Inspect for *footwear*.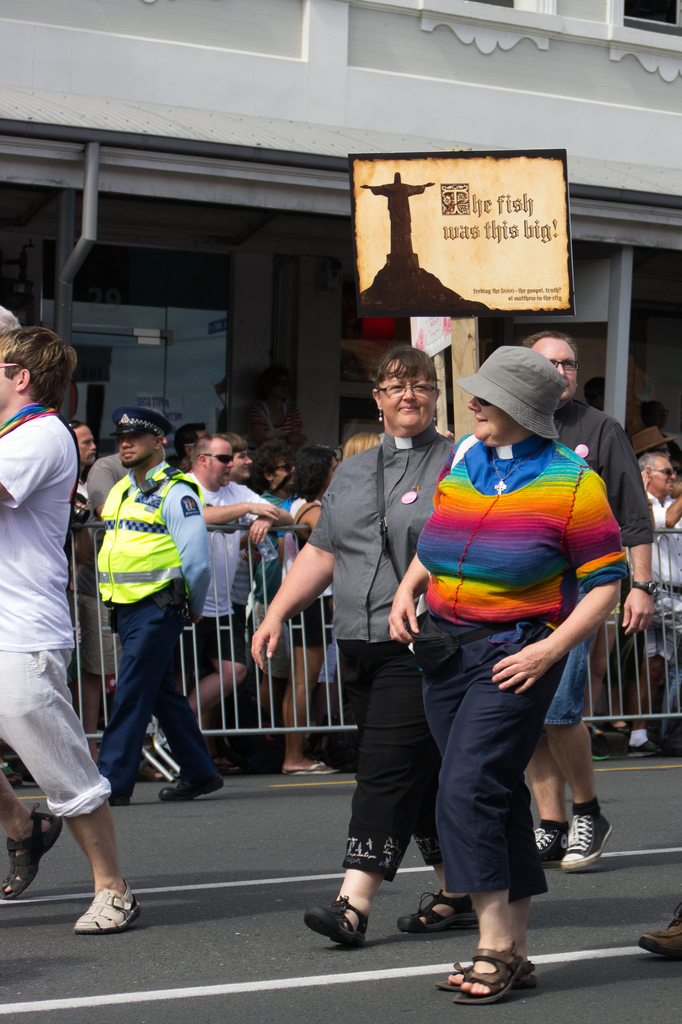
Inspection: 642, 912, 681, 959.
